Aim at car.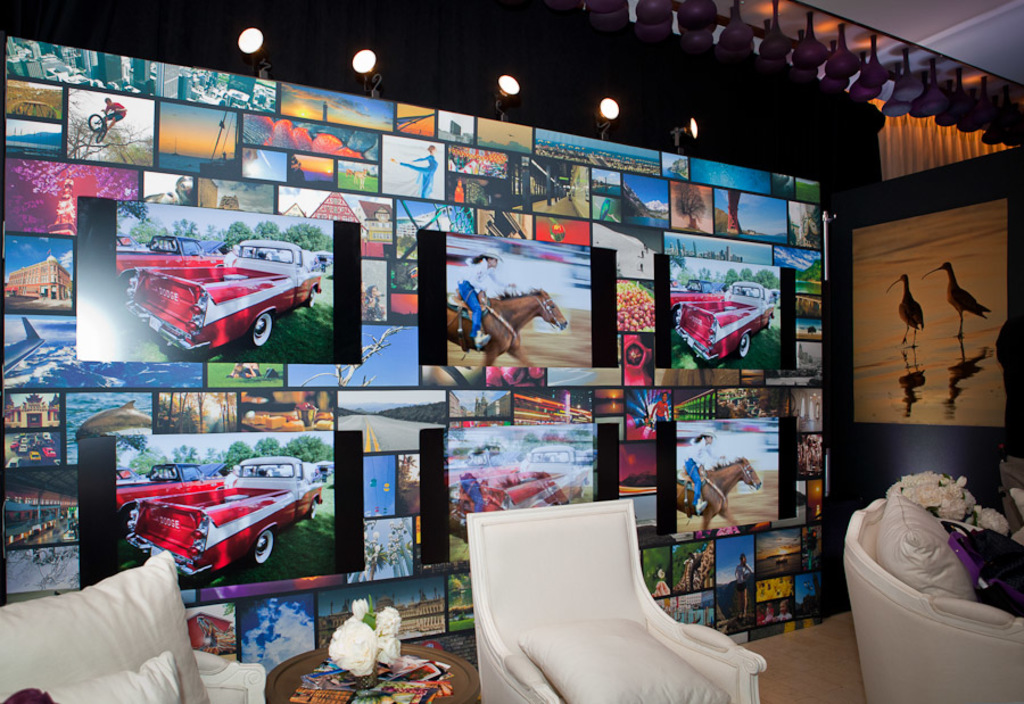
Aimed at box(668, 276, 685, 292).
